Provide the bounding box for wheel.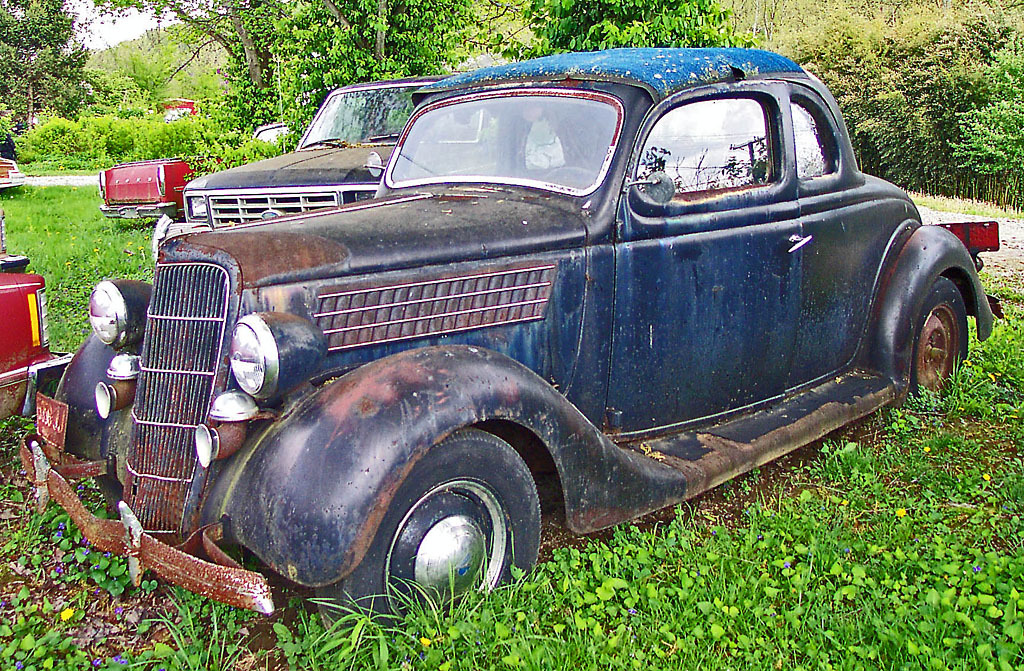
bbox(543, 164, 598, 188).
